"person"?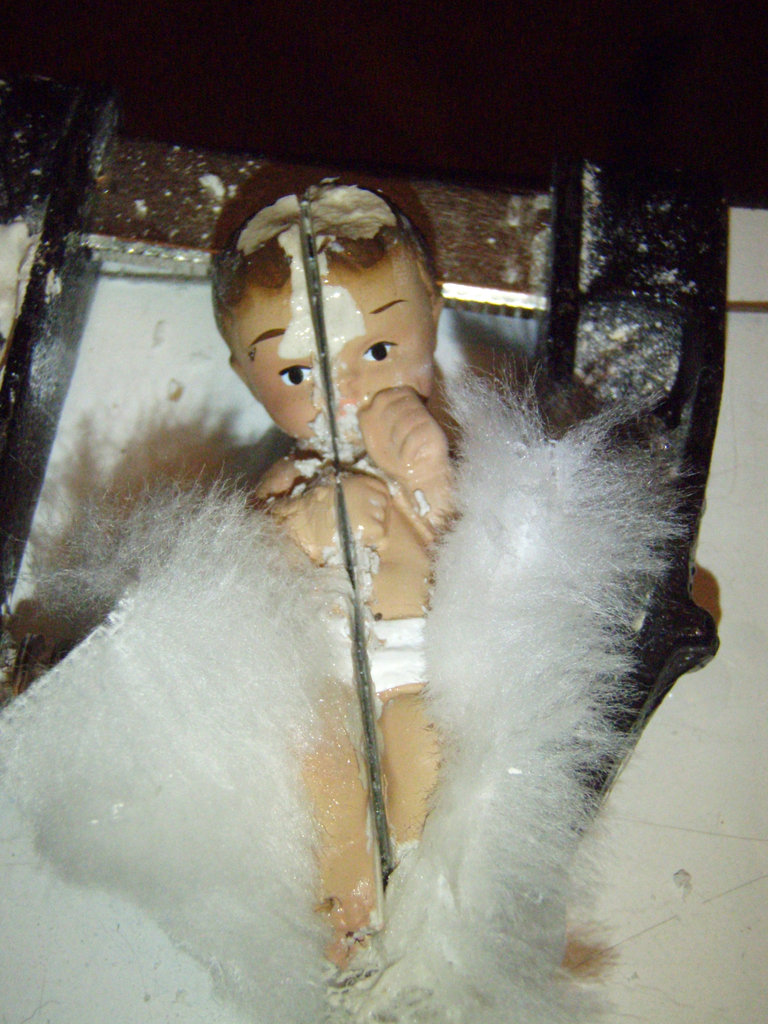
rect(124, 186, 703, 980)
